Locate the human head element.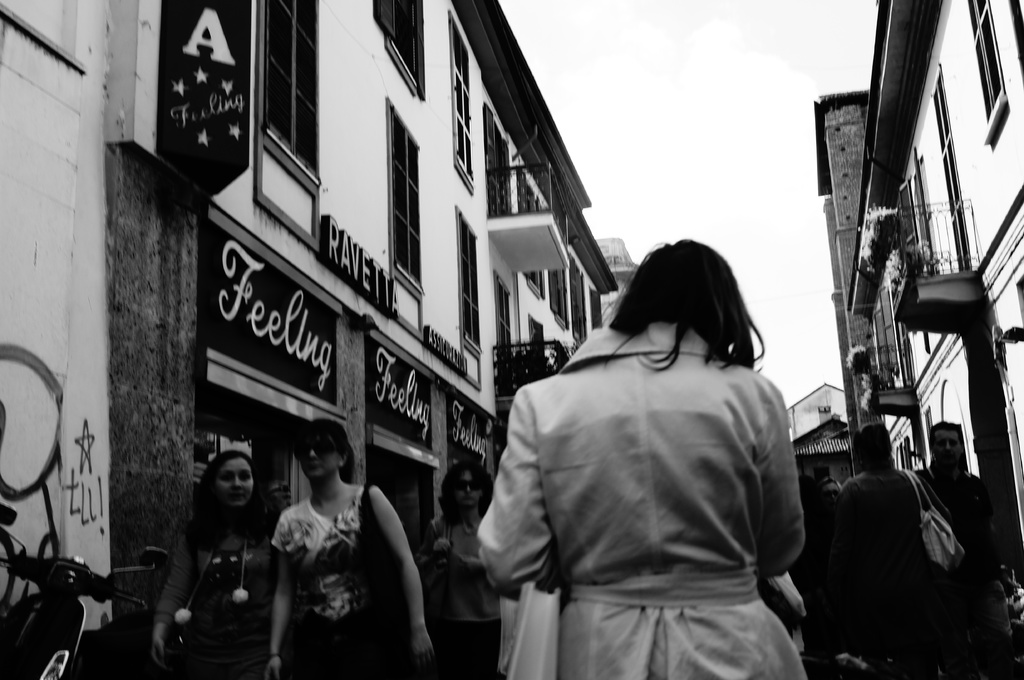
Element bbox: (437, 461, 492, 516).
